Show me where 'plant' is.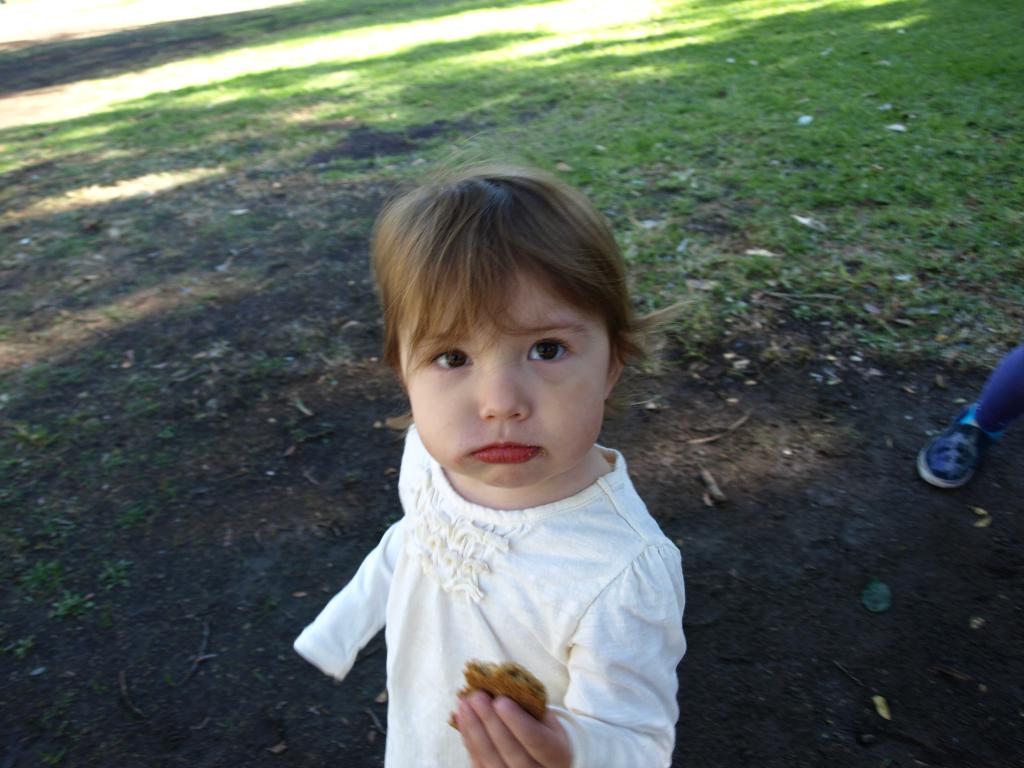
'plant' is at bbox(18, 627, 34, 653).
